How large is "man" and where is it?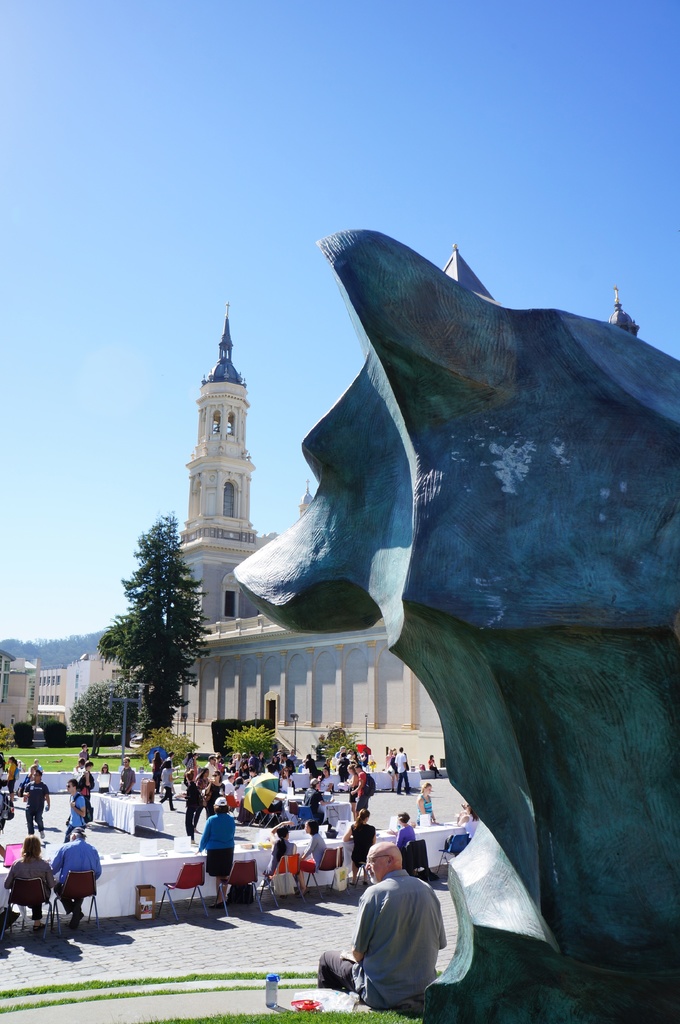
Bounding box: crop(306, 751, 320, 778).
